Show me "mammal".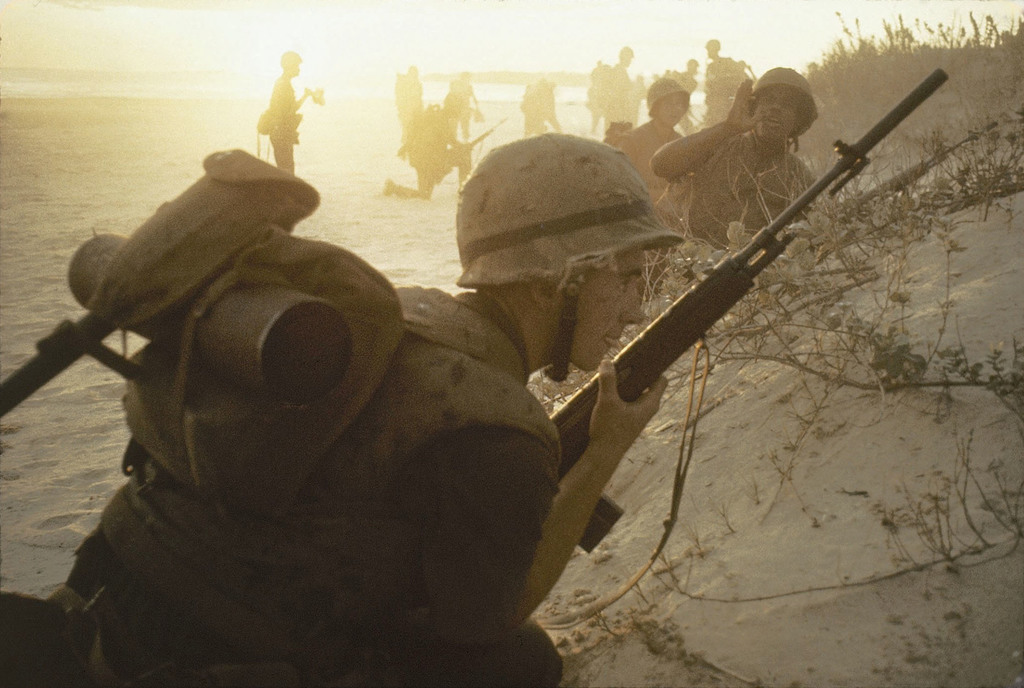
"mammal" is here: bbox=[397, 65, 417, 126].
